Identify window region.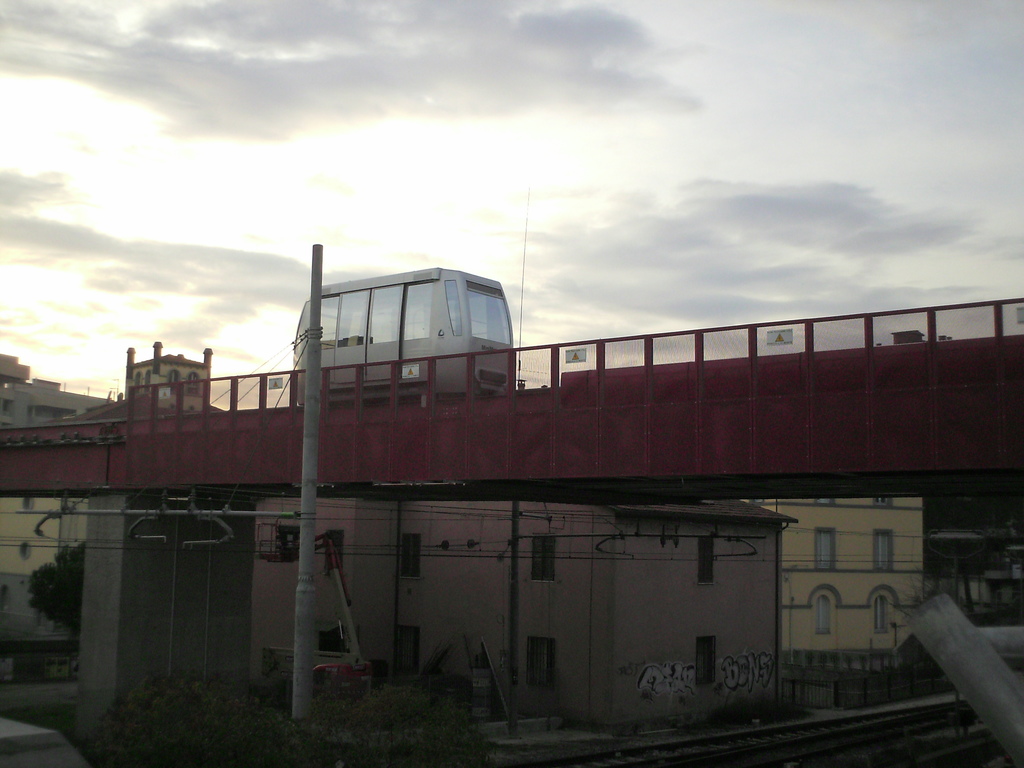
Region: Rect(808, 581, 842, 641).
